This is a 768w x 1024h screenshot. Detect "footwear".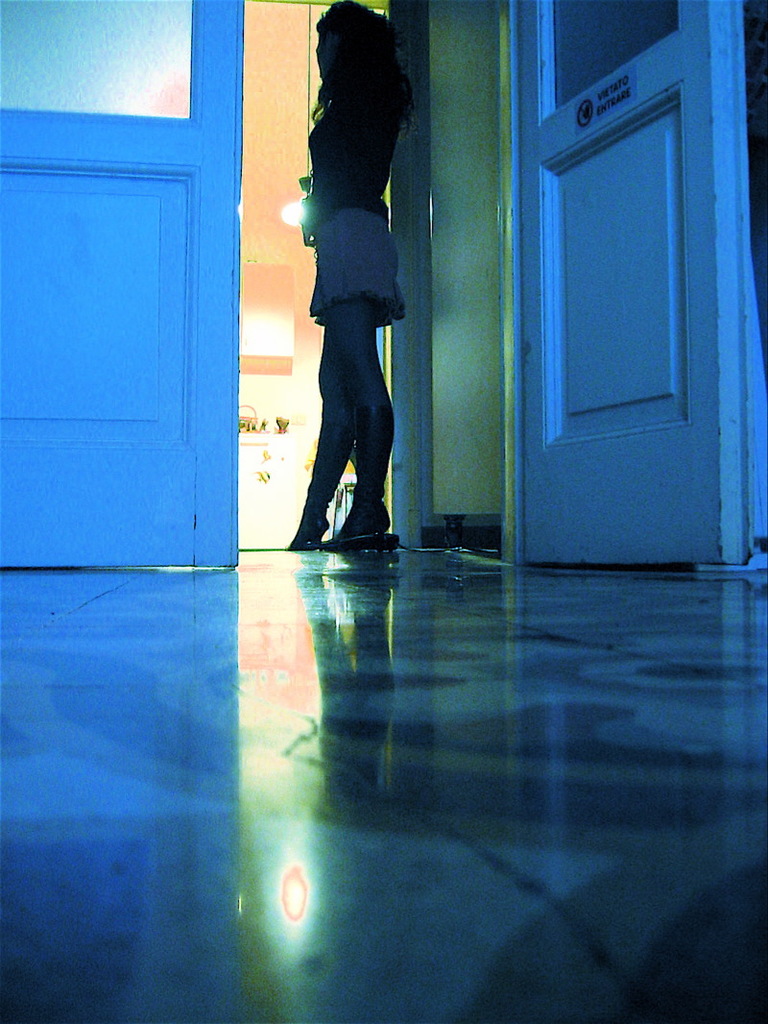
[x1=323, y1=535, x2=401, y2=548].
